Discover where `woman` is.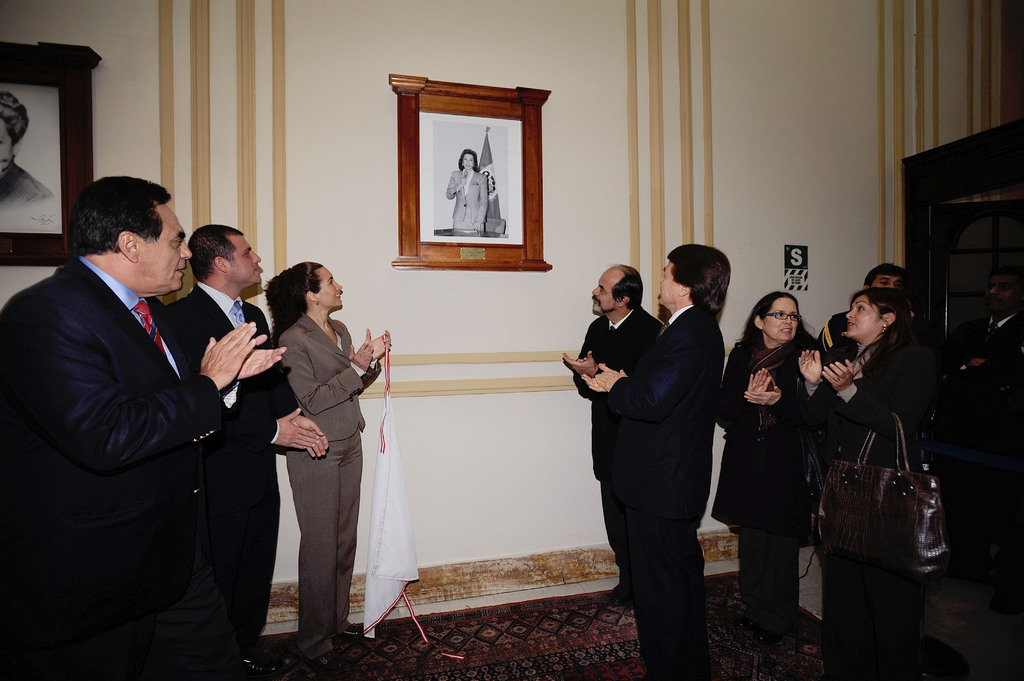
Discovered at box=[262, 261, 388, 676].
